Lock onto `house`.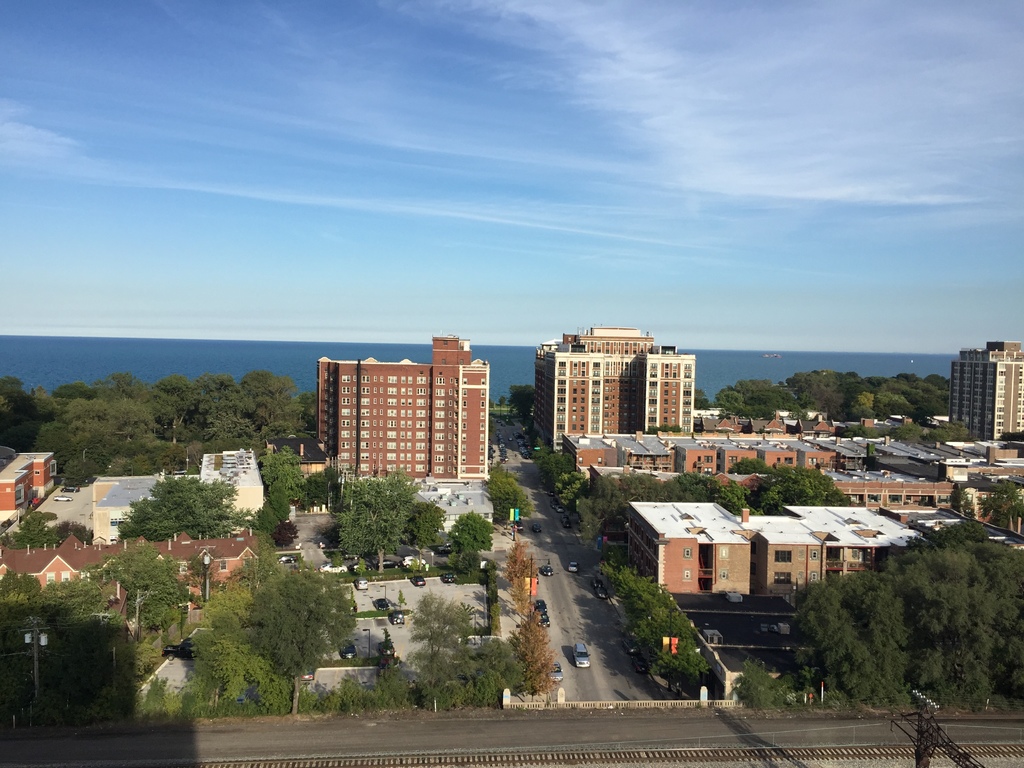
Locked: (x1=101, y1=536, x2=150, y2=600).
